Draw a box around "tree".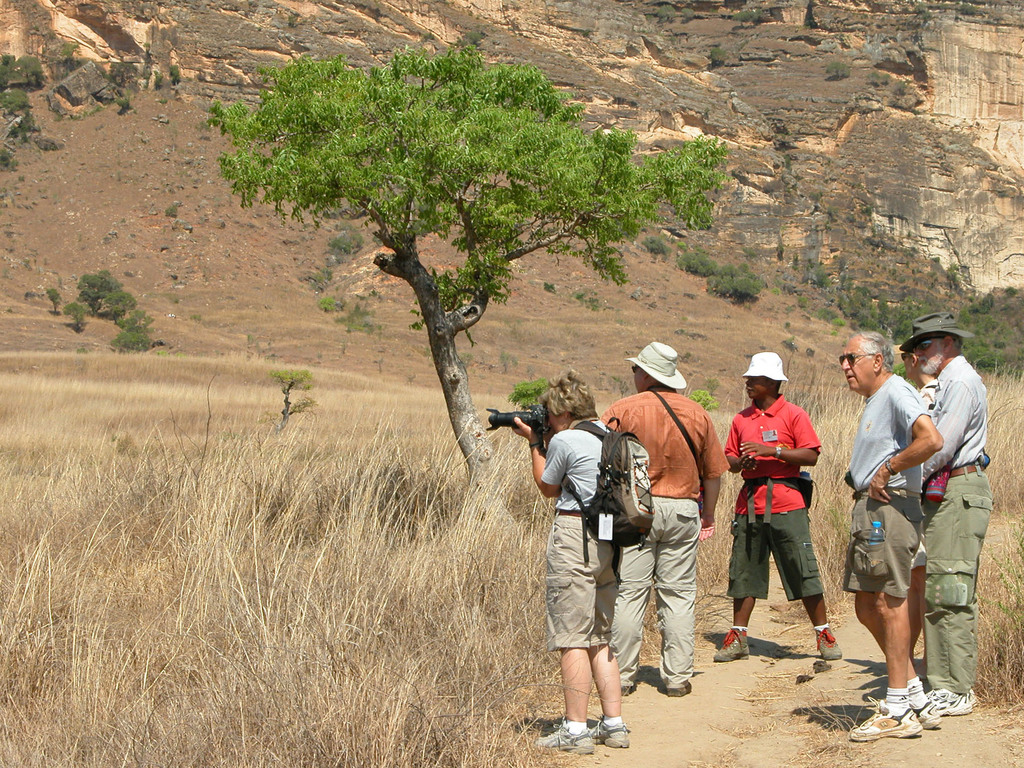
{"left": 265, "top": 365, "right": 316, "bottom": 429}.
